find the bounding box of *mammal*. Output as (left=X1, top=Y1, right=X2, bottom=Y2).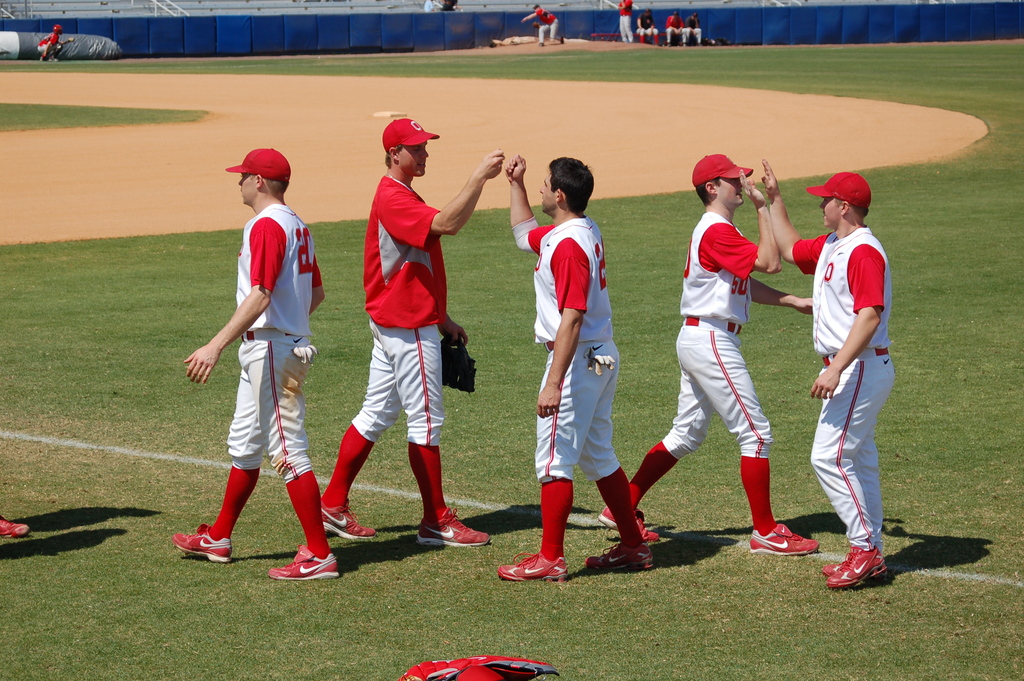
(left=639, top=8, right=659, bottom=45).
